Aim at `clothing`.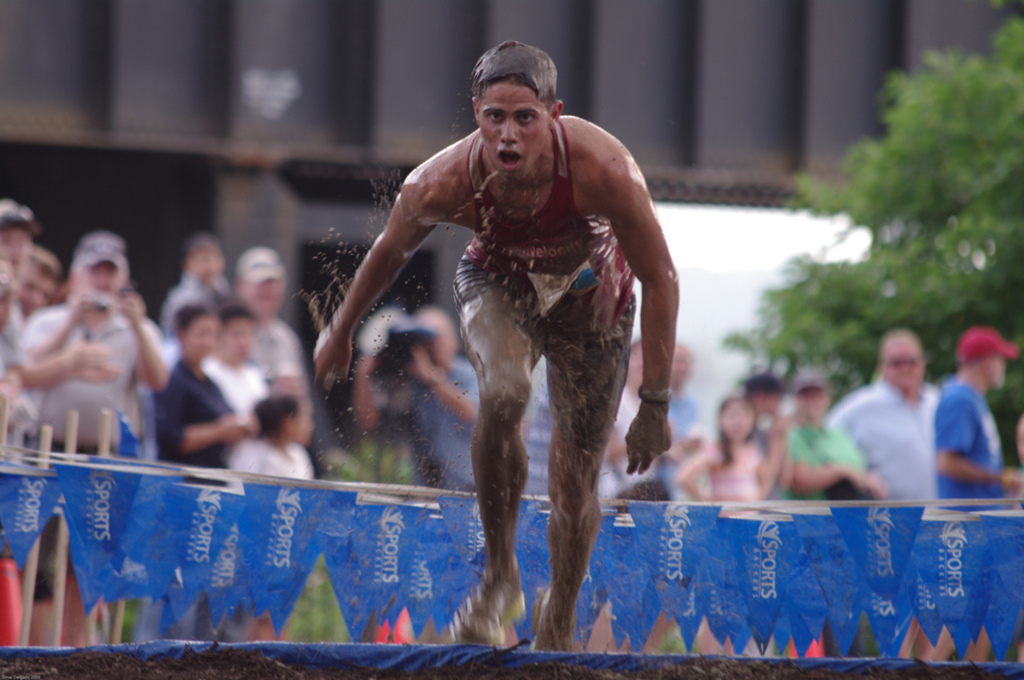
Aimed at 777:421:870:508.
